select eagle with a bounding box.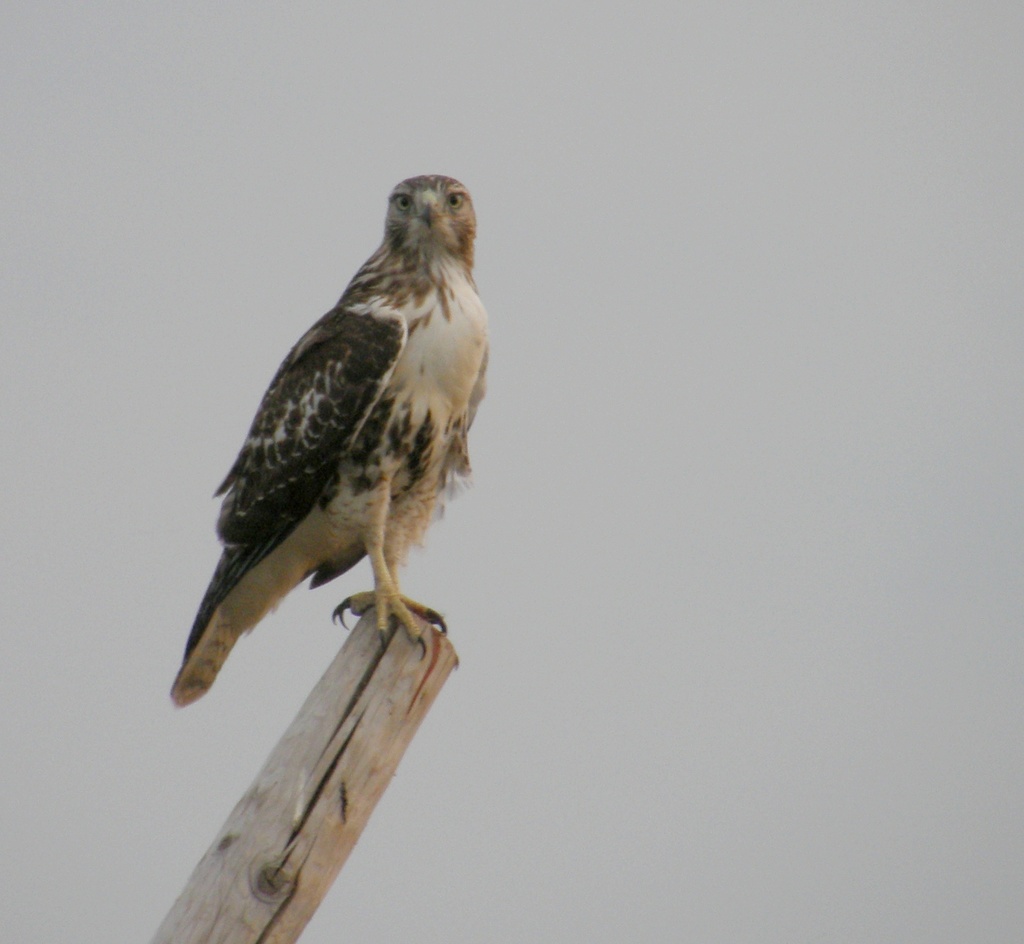
165/173/499/717.
